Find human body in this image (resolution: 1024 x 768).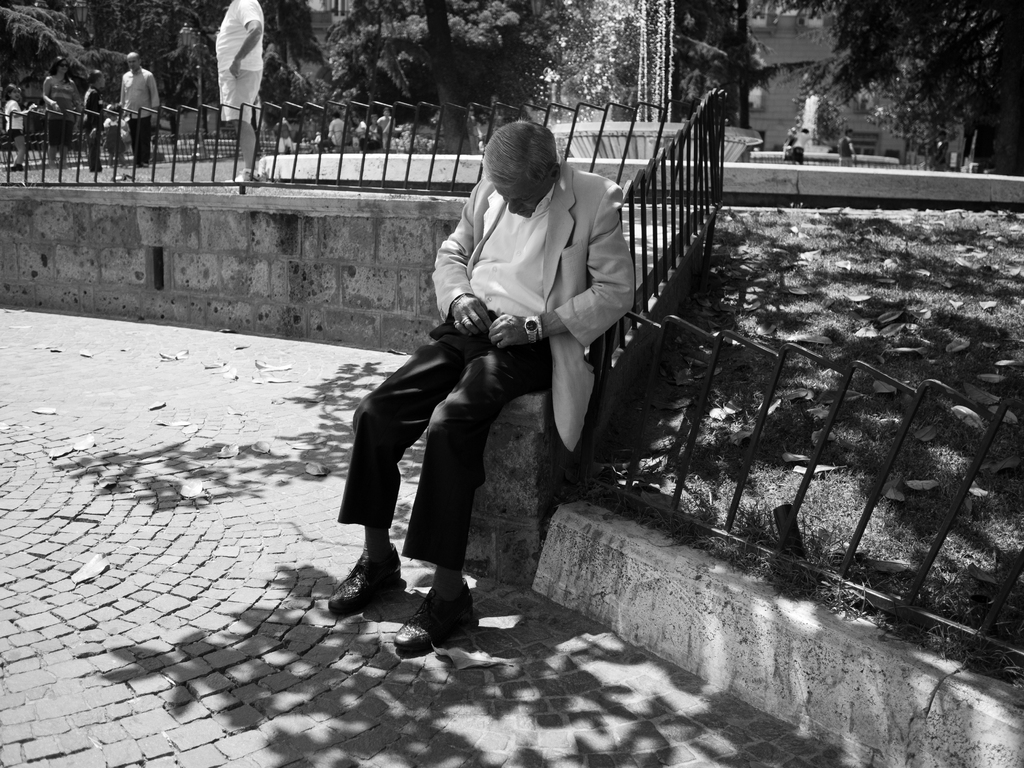
left=330, top=155, right=584, bottom=628.
